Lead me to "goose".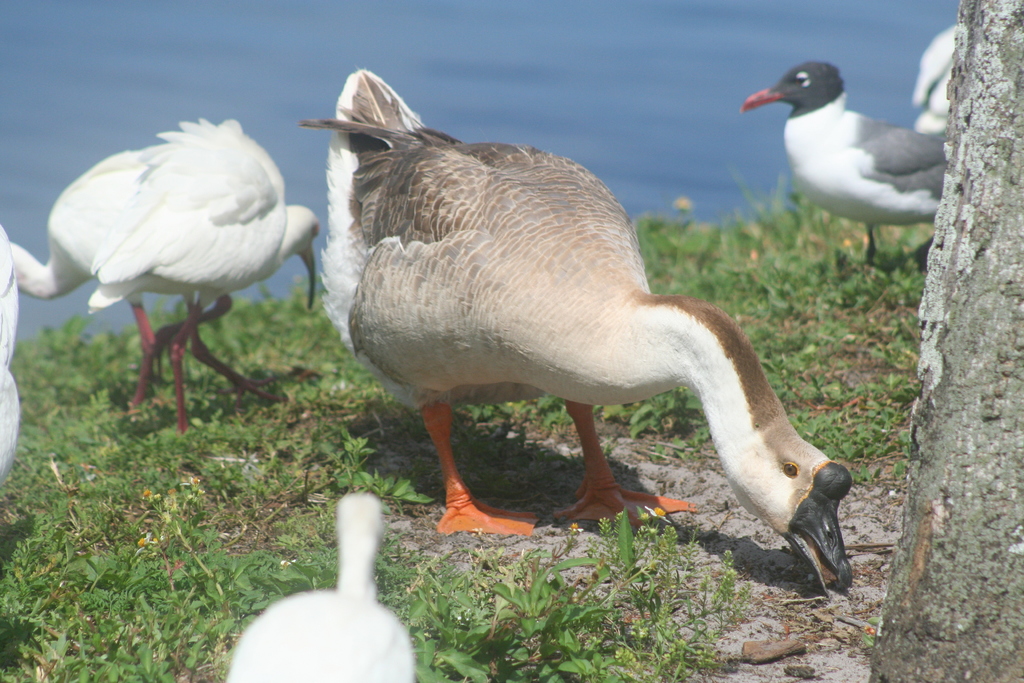
Lead to 8:125:323:431.
